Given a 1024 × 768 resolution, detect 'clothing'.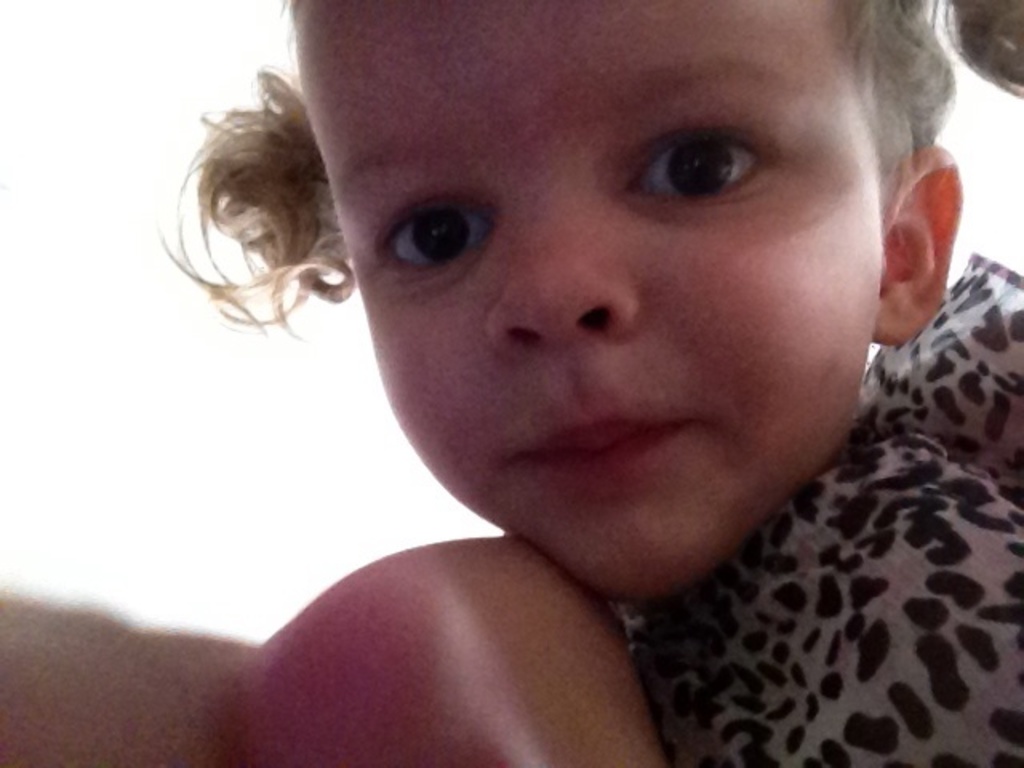
BBox(579, 310, 1023, 767).
